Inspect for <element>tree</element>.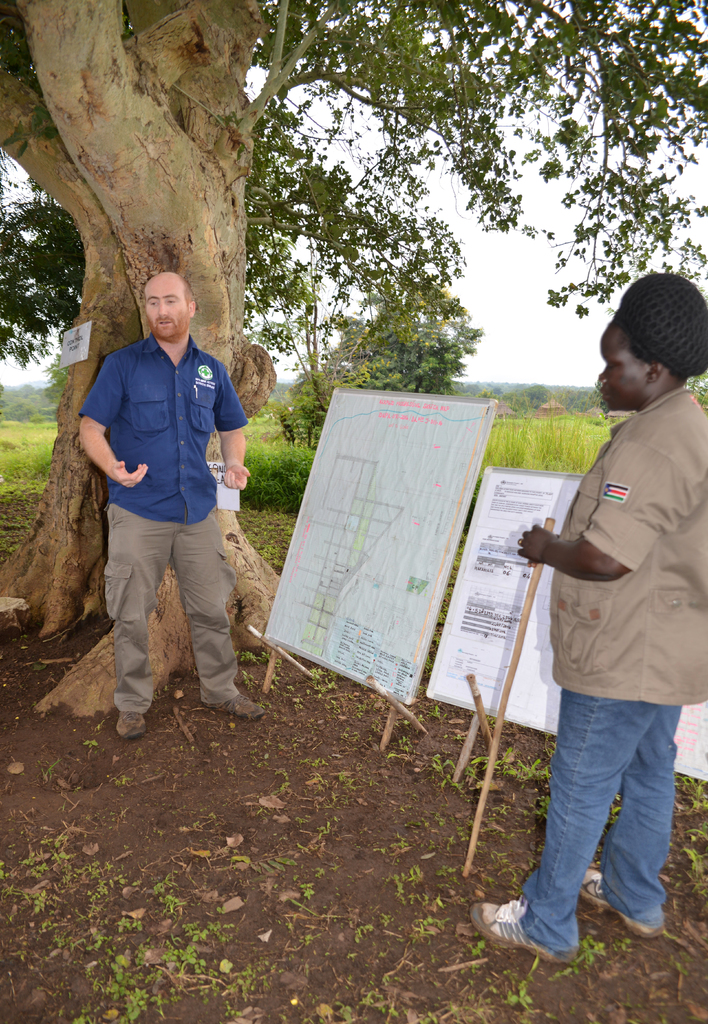
Inspection: <region>328, 270, 478, 398</region>.
